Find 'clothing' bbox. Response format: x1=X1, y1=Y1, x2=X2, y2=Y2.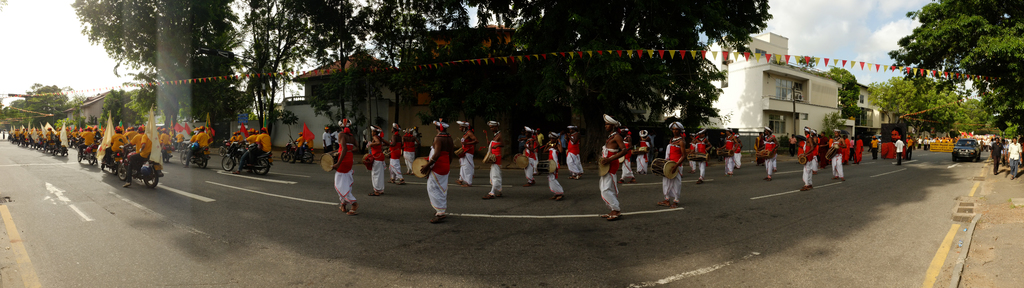
x1=690, y1=138, x2=704, y2=178.
